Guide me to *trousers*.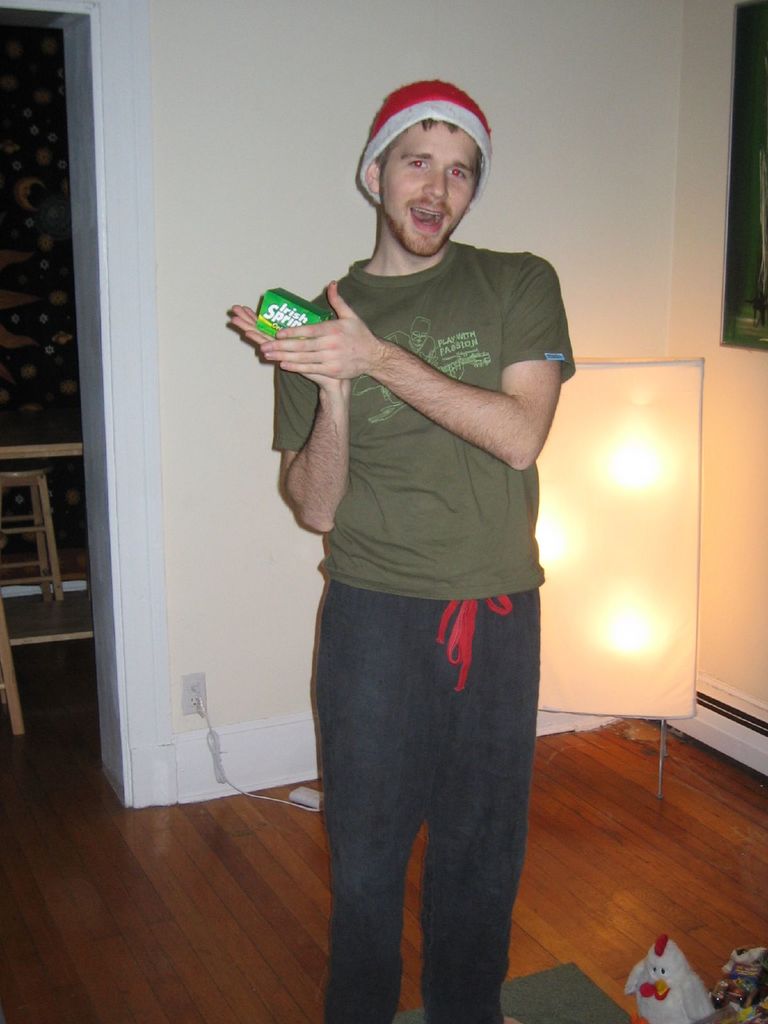
Guidance: 308, 562, 538, 995.
